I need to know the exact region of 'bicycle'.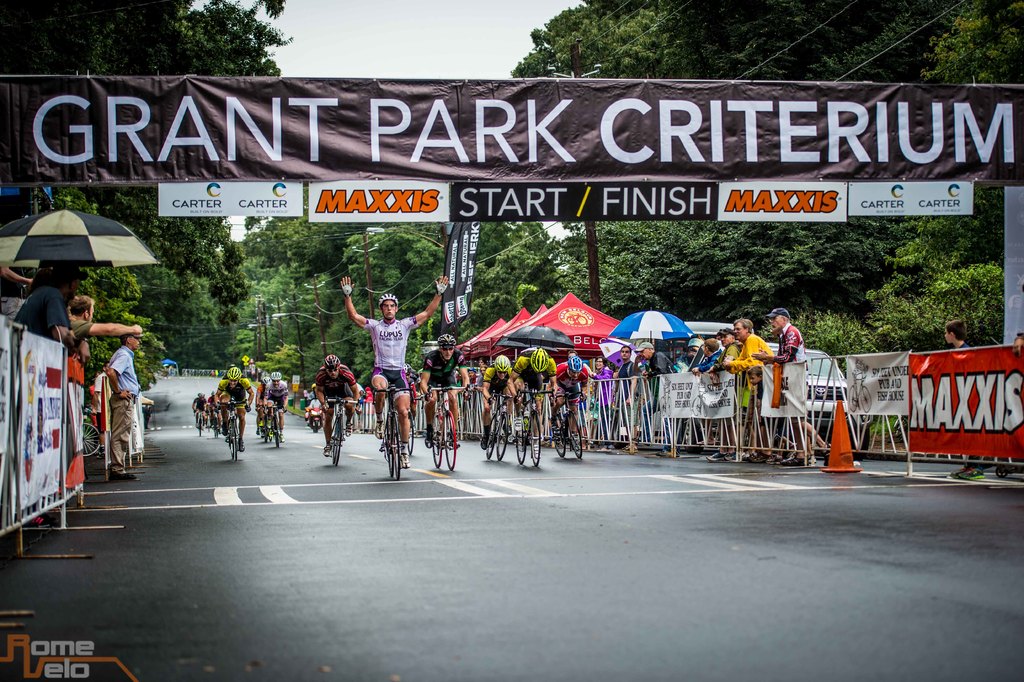
Region: 254, 398, 275, 444.
